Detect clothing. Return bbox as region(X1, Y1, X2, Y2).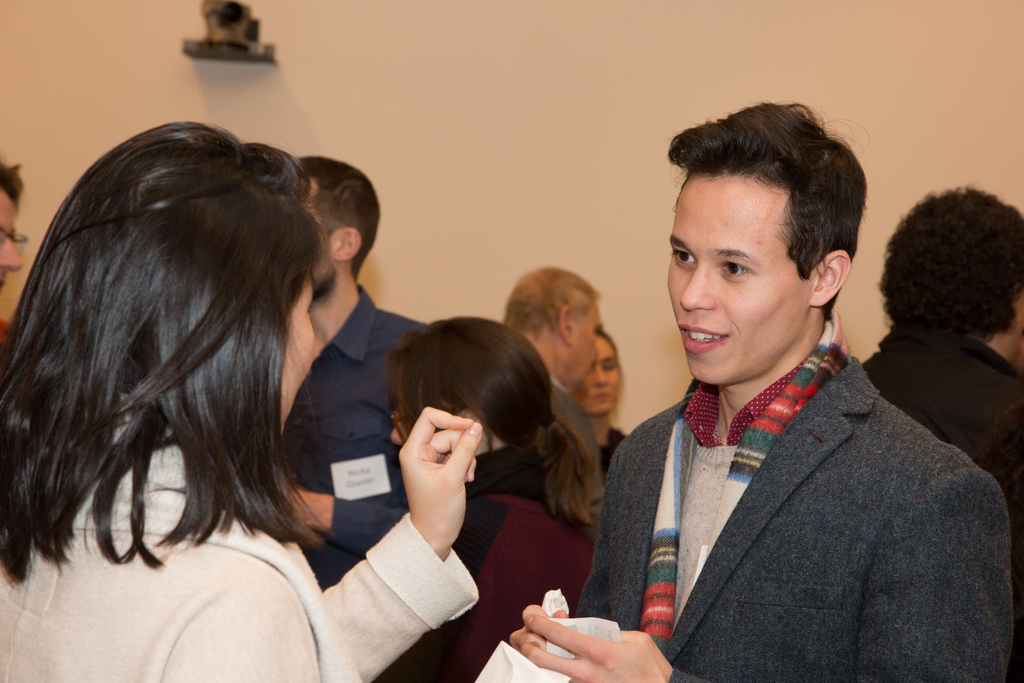
region(369, 440, 605, 682).
